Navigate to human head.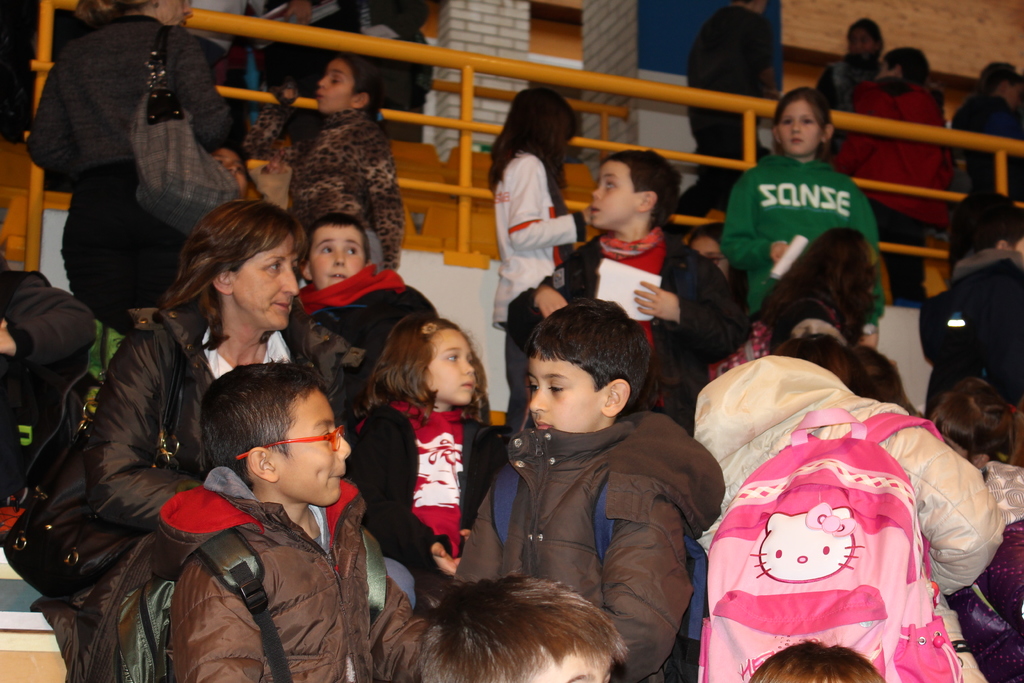
Navigation target: {"x1": 195, "y1": 371, "x2": 348, "y2": 521}.
